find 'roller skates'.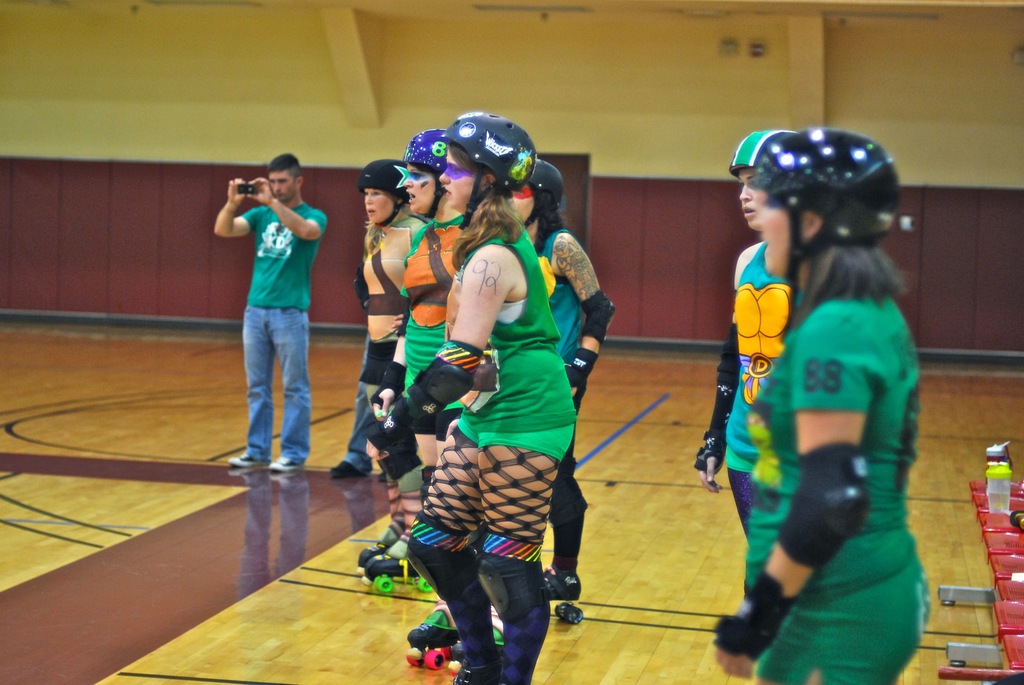
bbox(357, 530, 399, 574).
